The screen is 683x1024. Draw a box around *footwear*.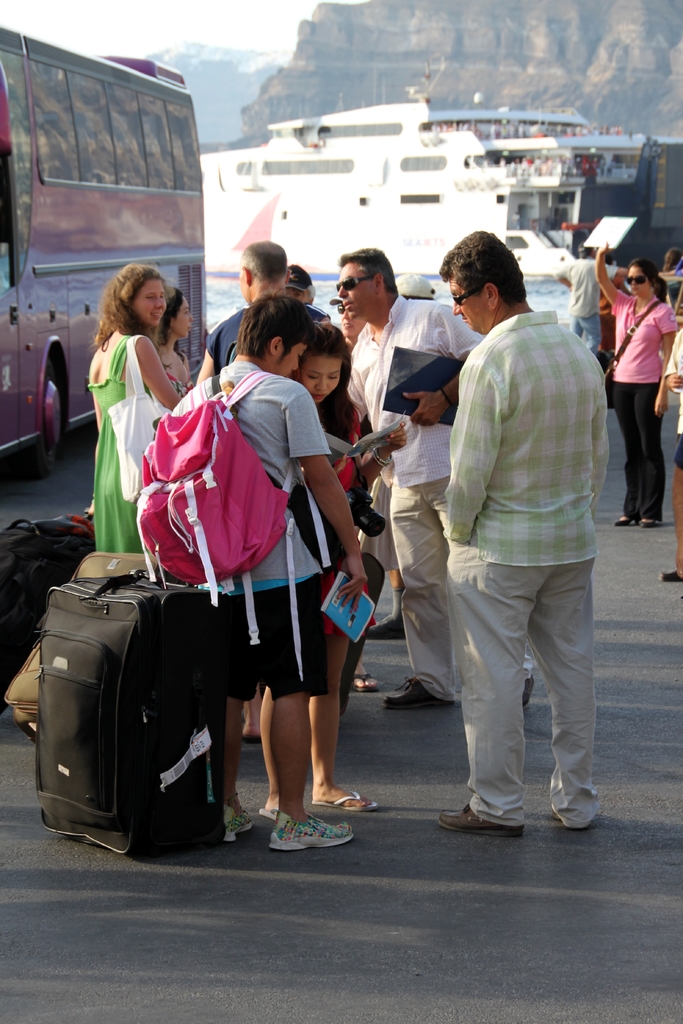
222, 805, 260, 845.
